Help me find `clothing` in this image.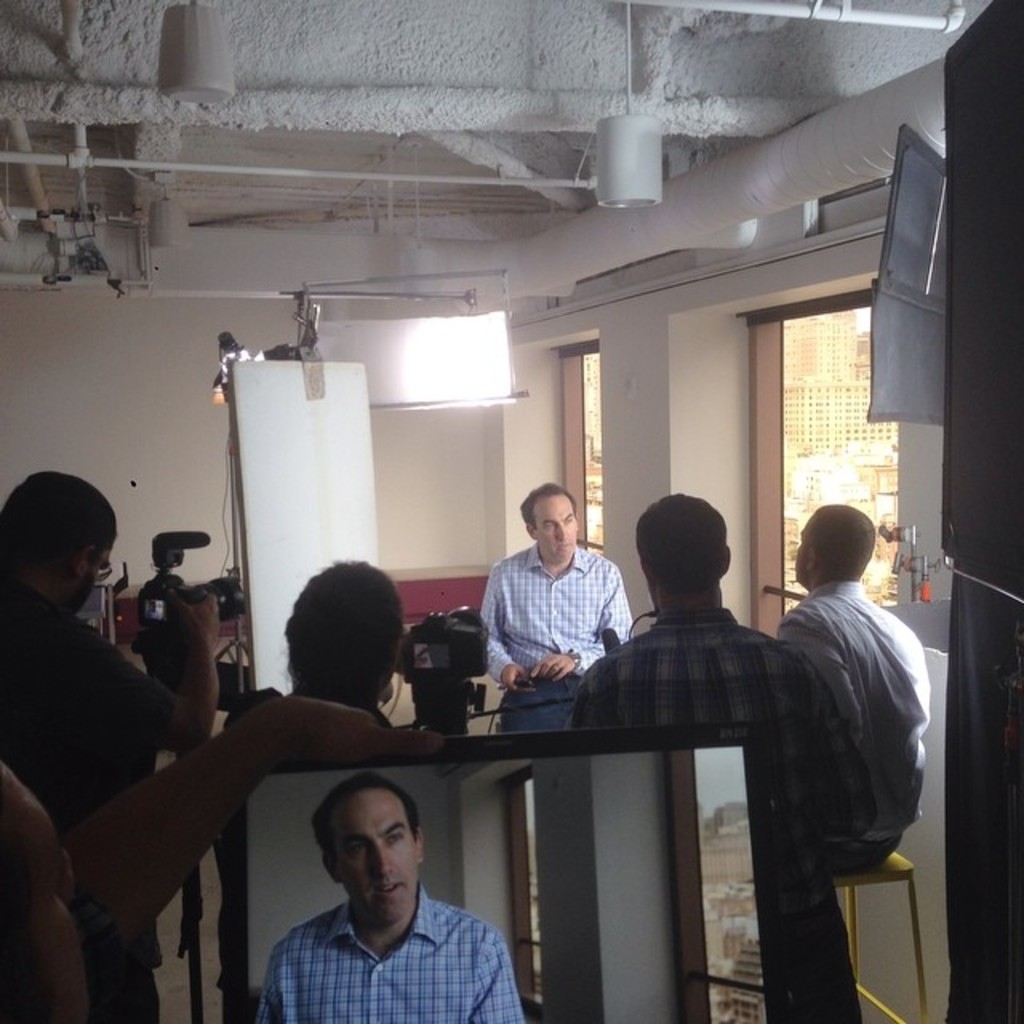
Found it: [x1=61, y1=683, x2=454, y2=960].
